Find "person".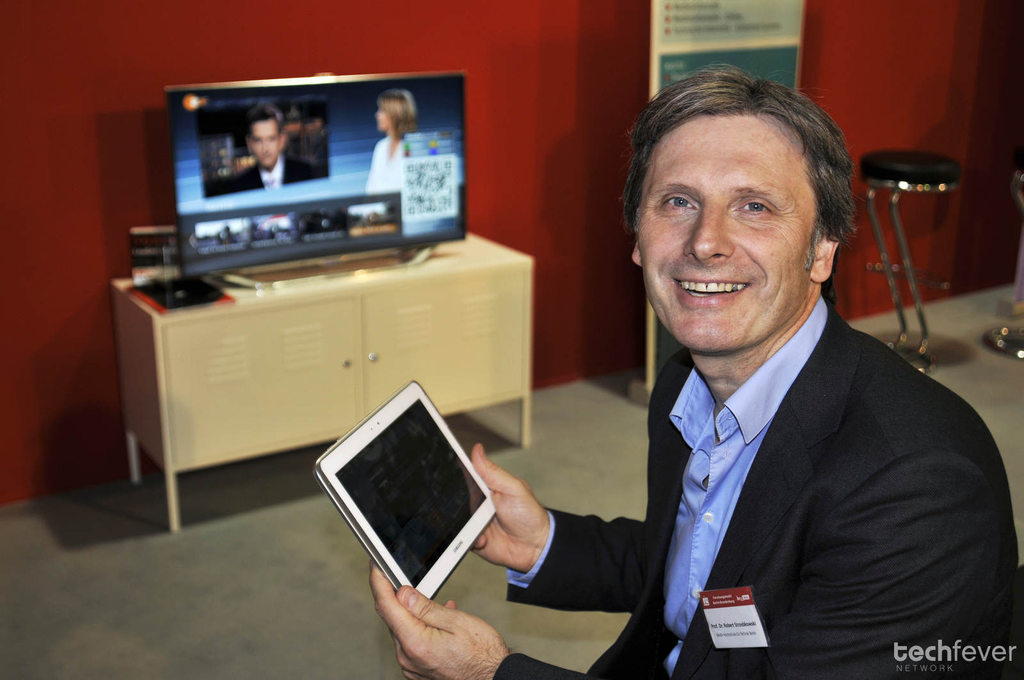
pyautogui.locateOnScreen(203, 106, 328, 198).
